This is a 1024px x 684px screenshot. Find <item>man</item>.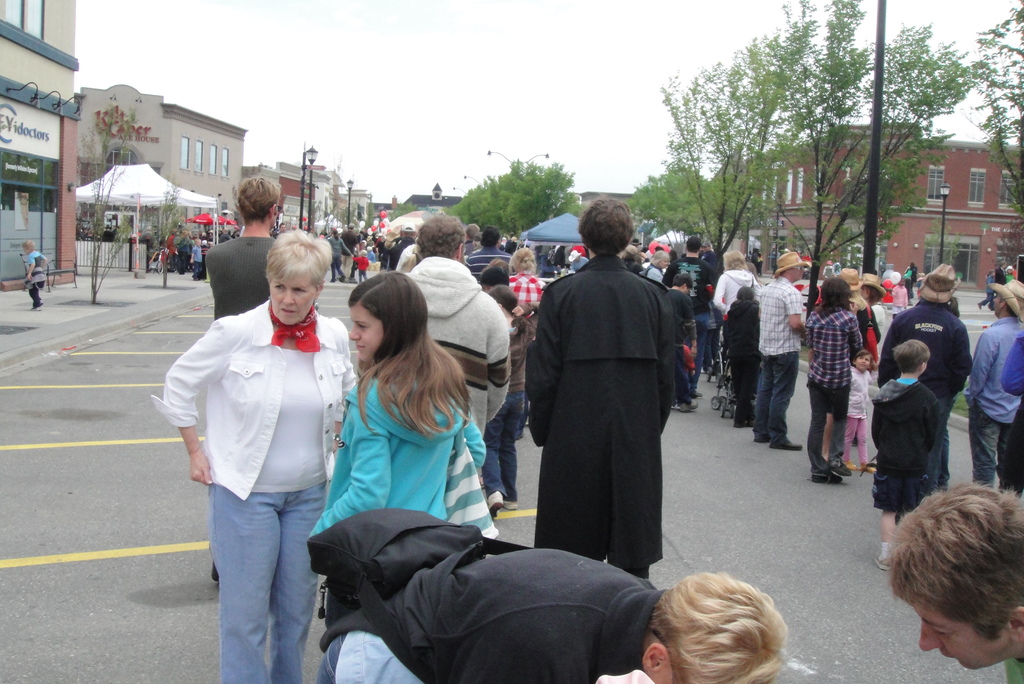
Bounding box: [572, 243, 588, 258].
